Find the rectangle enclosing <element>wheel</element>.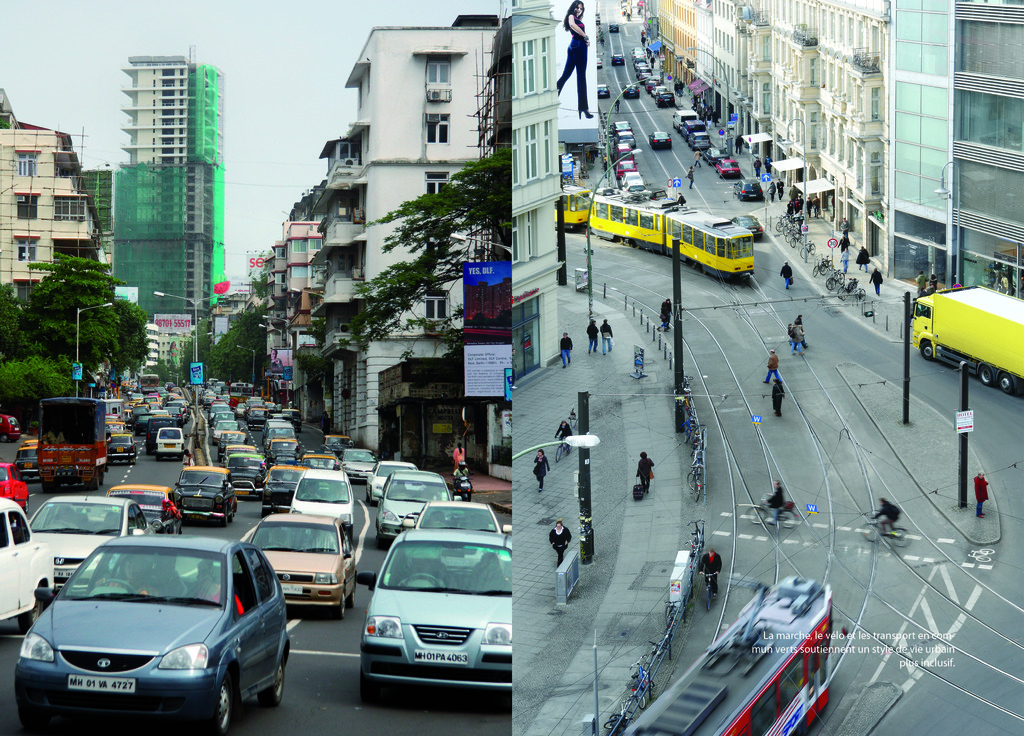
Rect(270, 659, 291, 708).
